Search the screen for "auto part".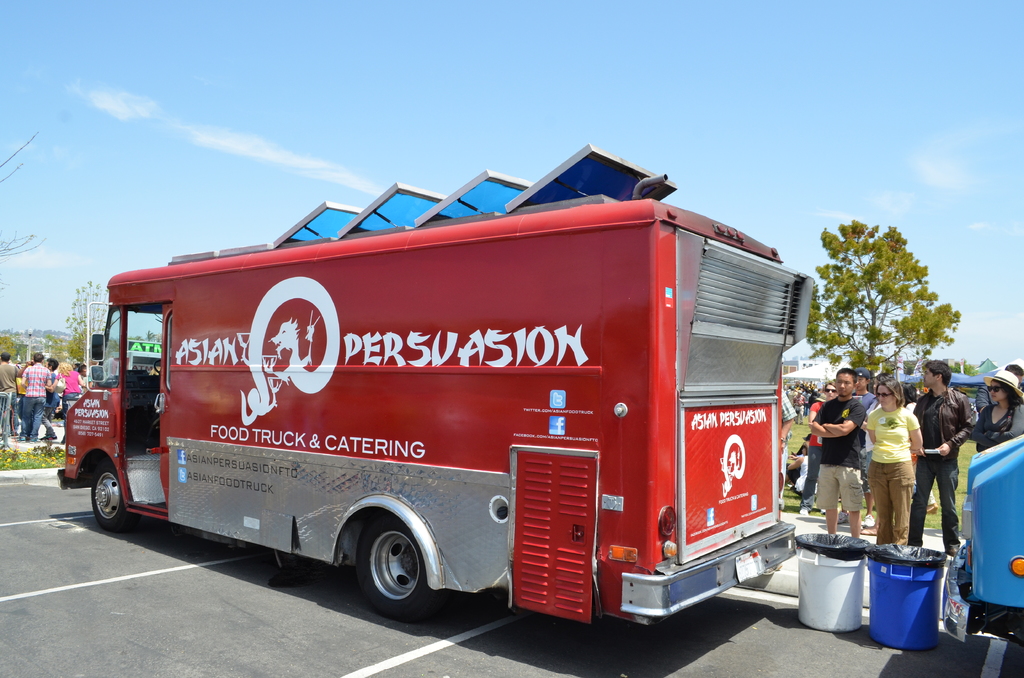
Found at (x1=956, y1=545, x2=989, y2=640).
